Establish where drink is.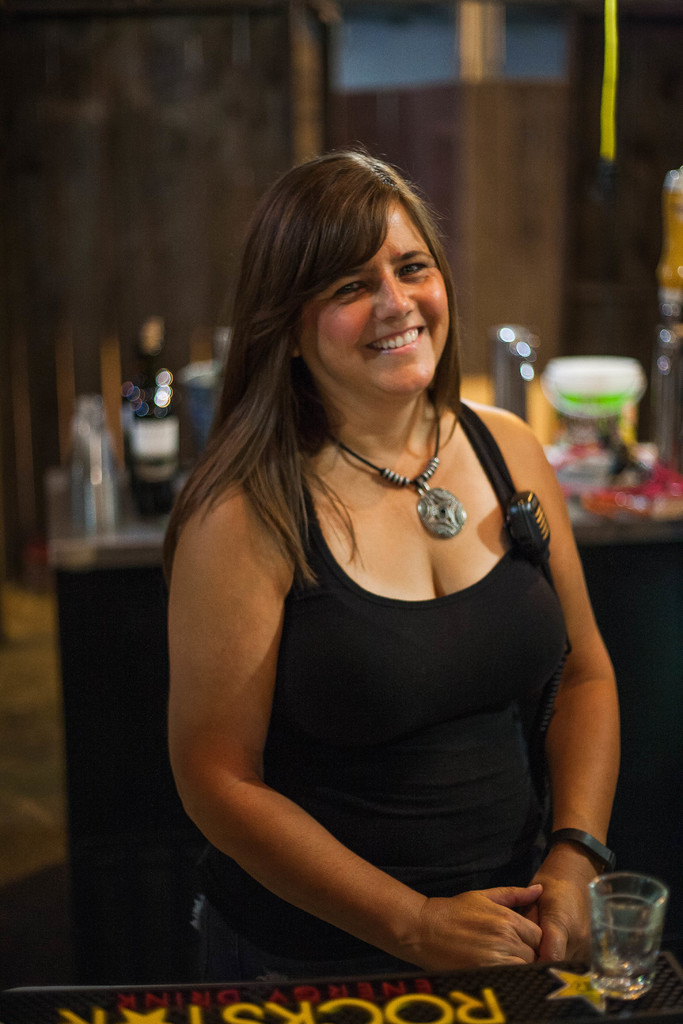
Established at x1=590 y1=956 x2=659 y2=1000.
